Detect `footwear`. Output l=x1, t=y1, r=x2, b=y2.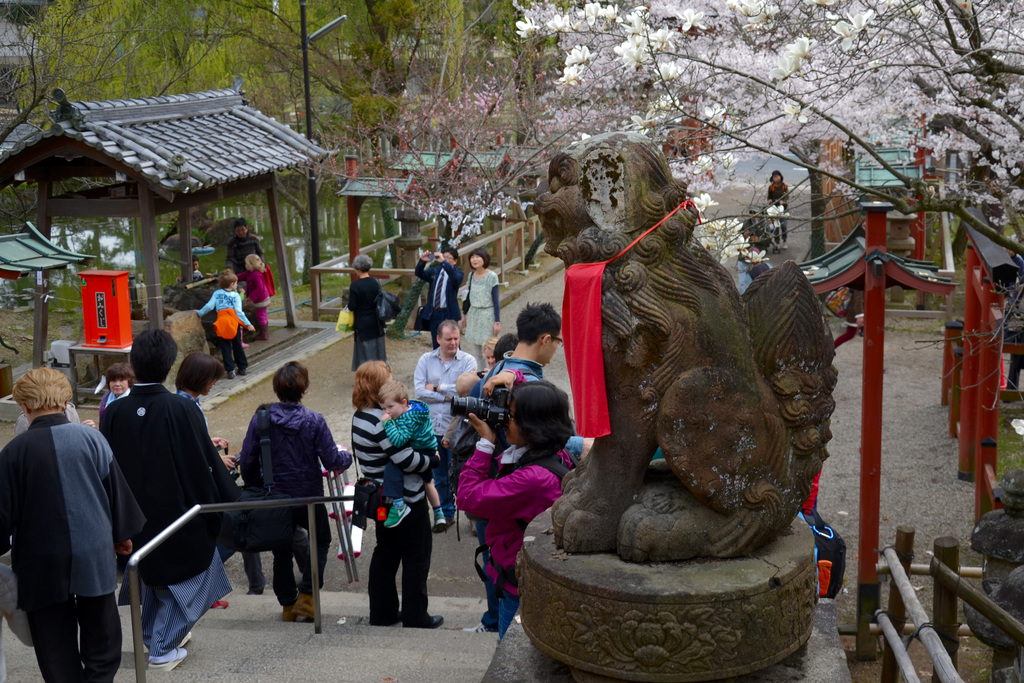
l=447, t=517, r=455, b=531.
